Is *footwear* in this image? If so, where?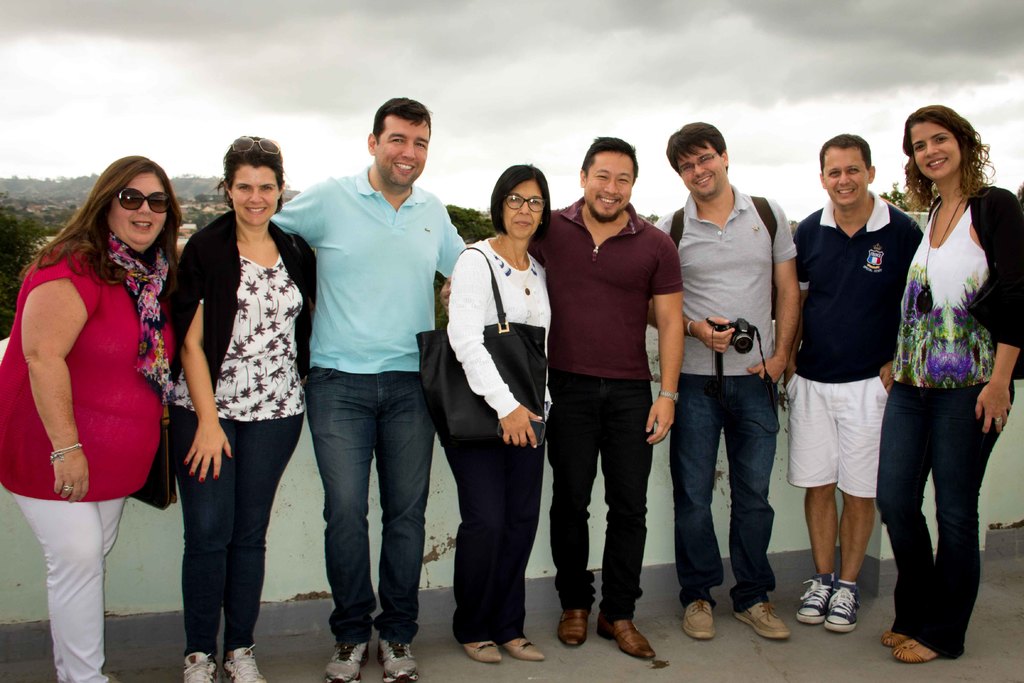
Yes, at 505 639 541 662.
